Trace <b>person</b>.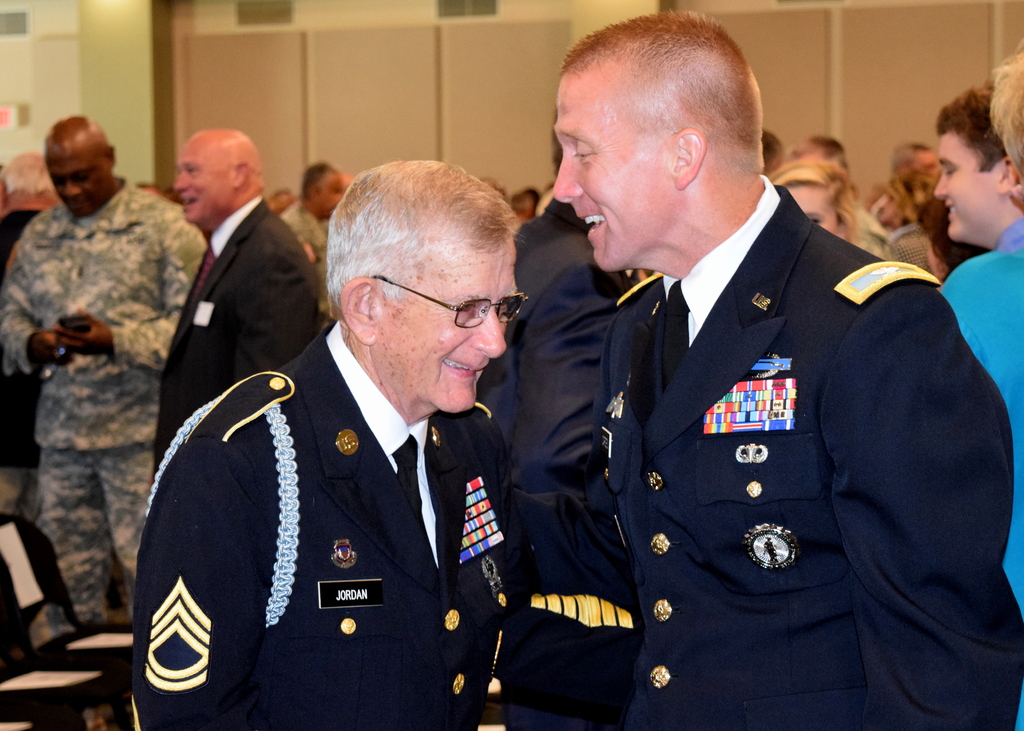
Traced to {"x1": 282, "y1": 162, "x2": 351, "y2": 303}.
